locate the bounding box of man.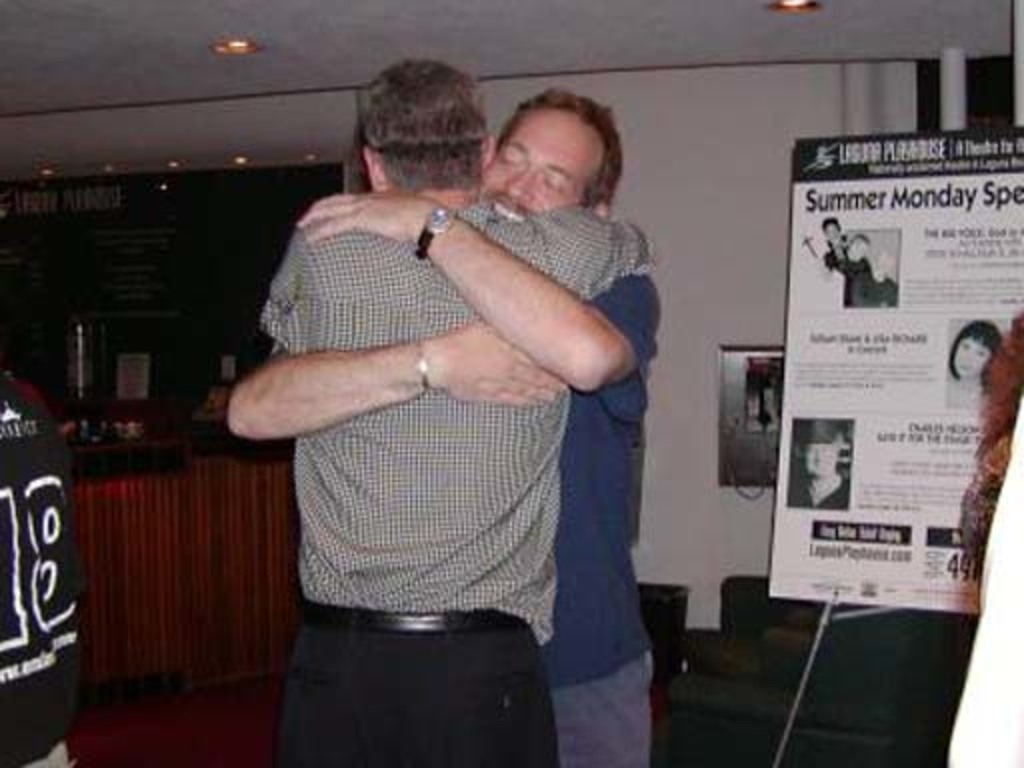
Bounding box: (left=222, top=88, right=660, bottom=766).
